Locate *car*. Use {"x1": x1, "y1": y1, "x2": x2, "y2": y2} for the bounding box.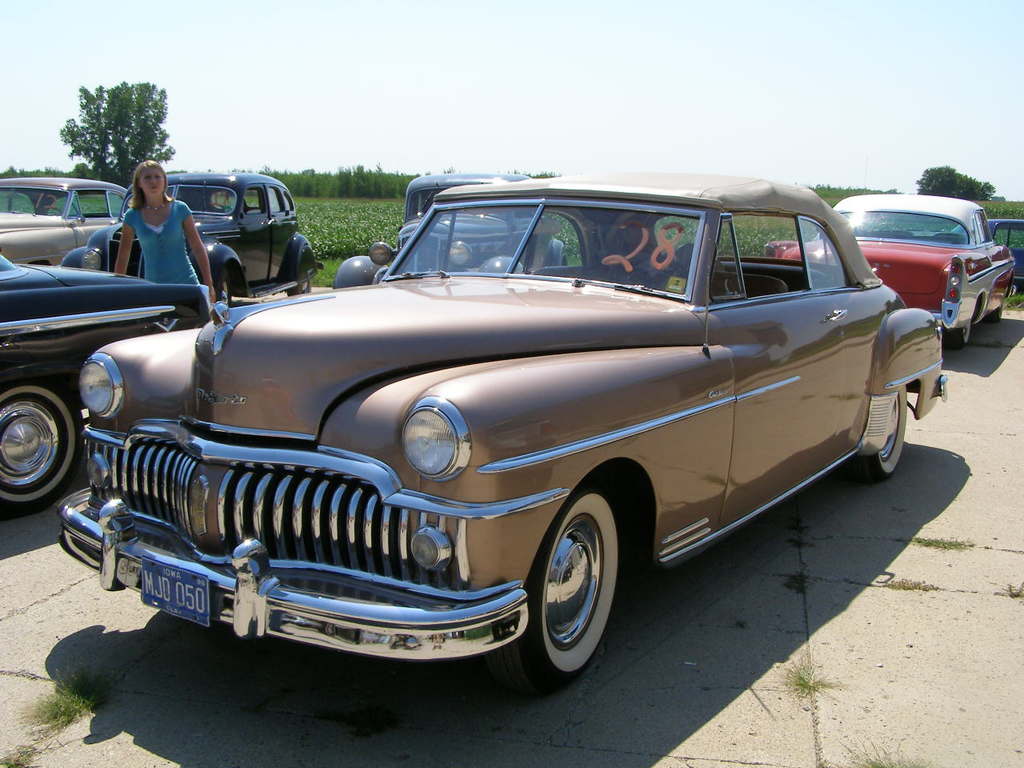
{"x1": 951, "y1": 219, "x2": 1023, "y2": 294}.
